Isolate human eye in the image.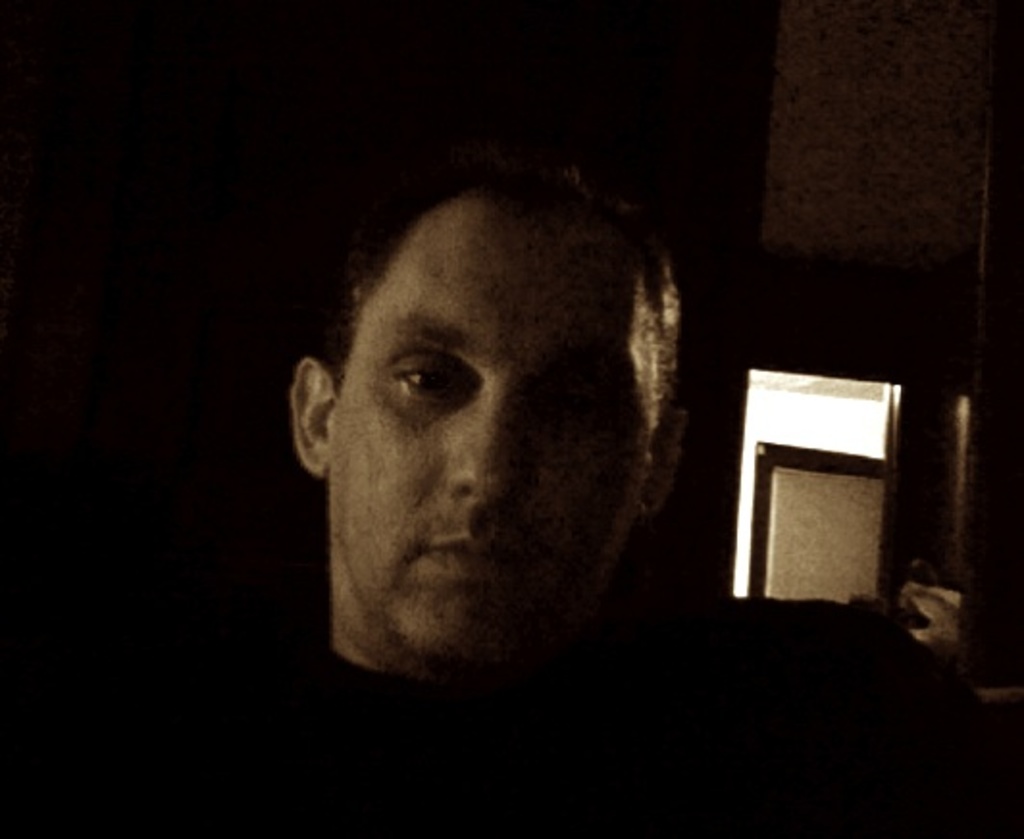
Isolated region: locate(364, 335, 472, 425).
